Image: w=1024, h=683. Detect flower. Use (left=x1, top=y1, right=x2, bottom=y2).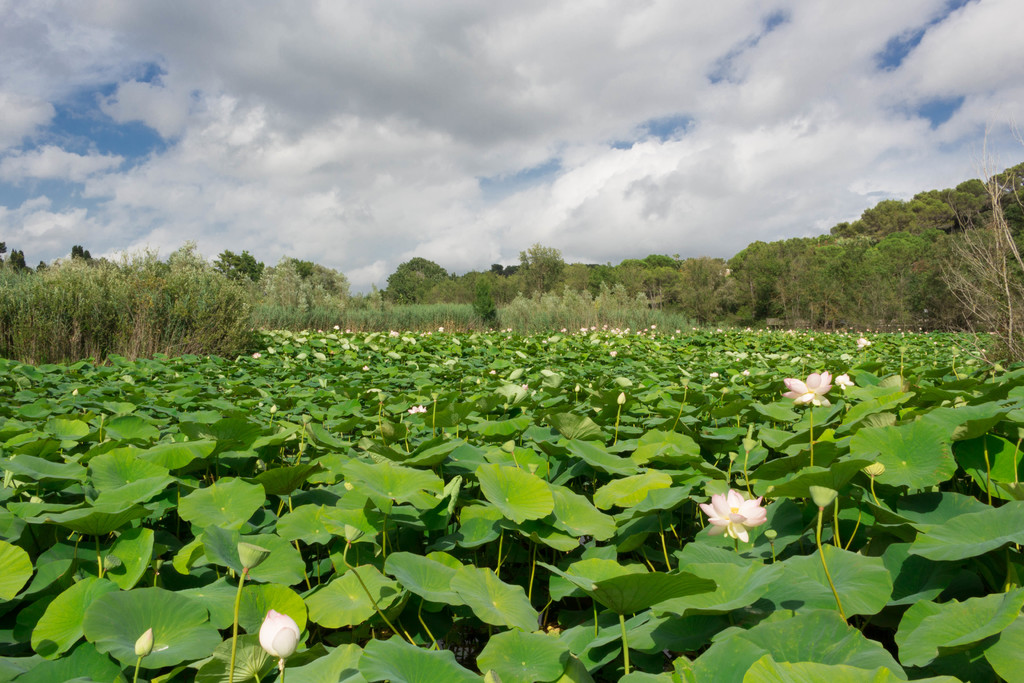
(left=260, top=607, right=298, bottom=657).
